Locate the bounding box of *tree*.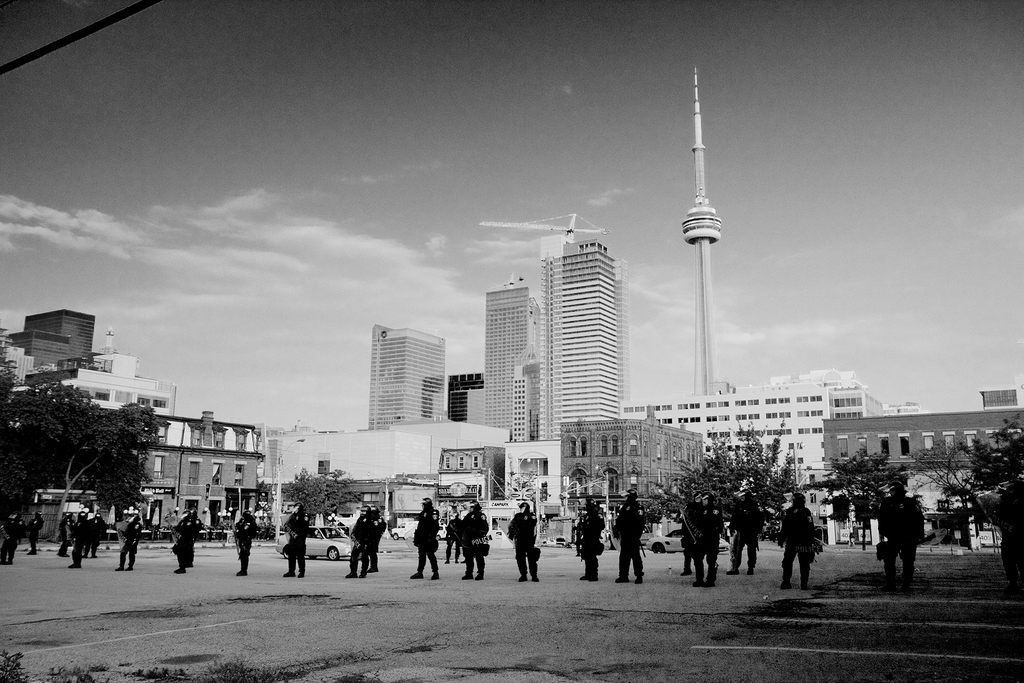
Bounding box: {"x1": 279, "y1": 467, "x2": 372, "y2": 525}.
